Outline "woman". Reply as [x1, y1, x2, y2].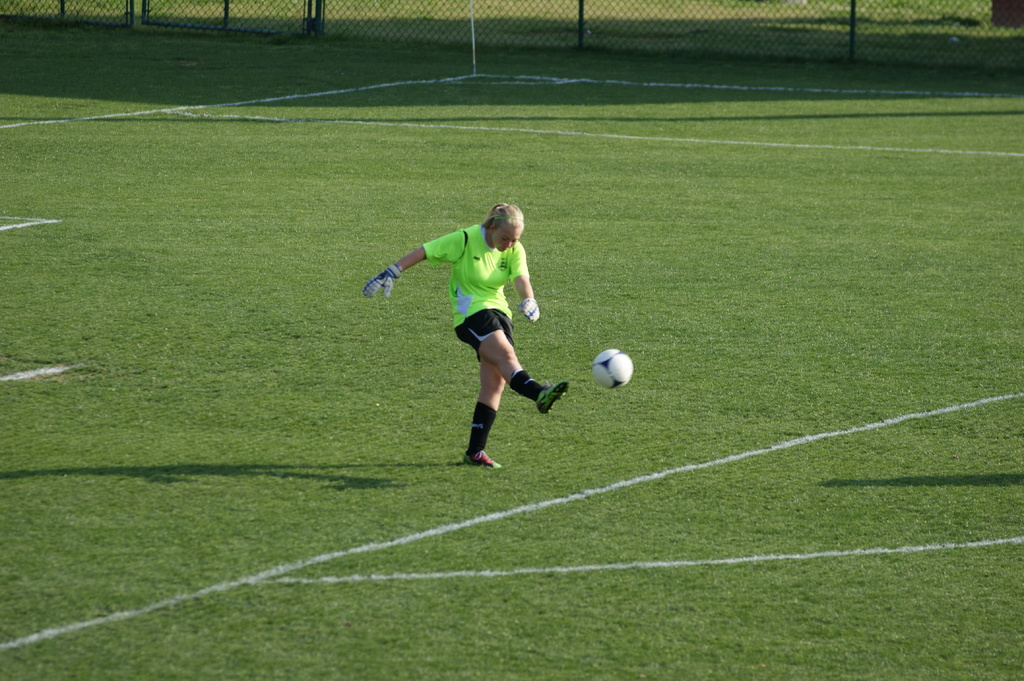
[362, 201, 572, 469].
